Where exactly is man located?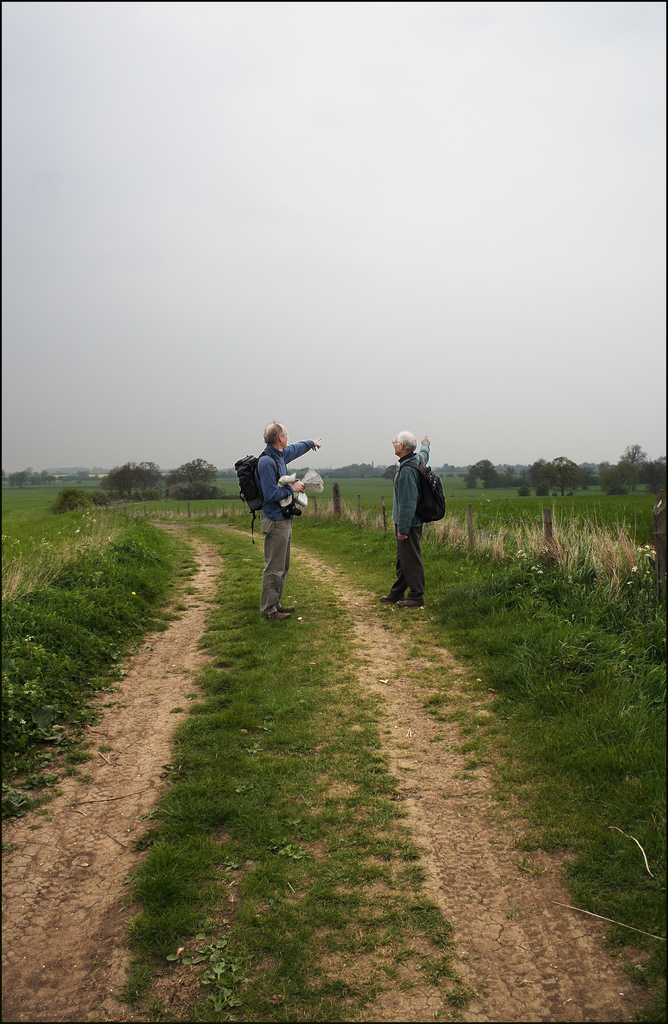
Its bounding box is locate(385, 431, 432, 607).
